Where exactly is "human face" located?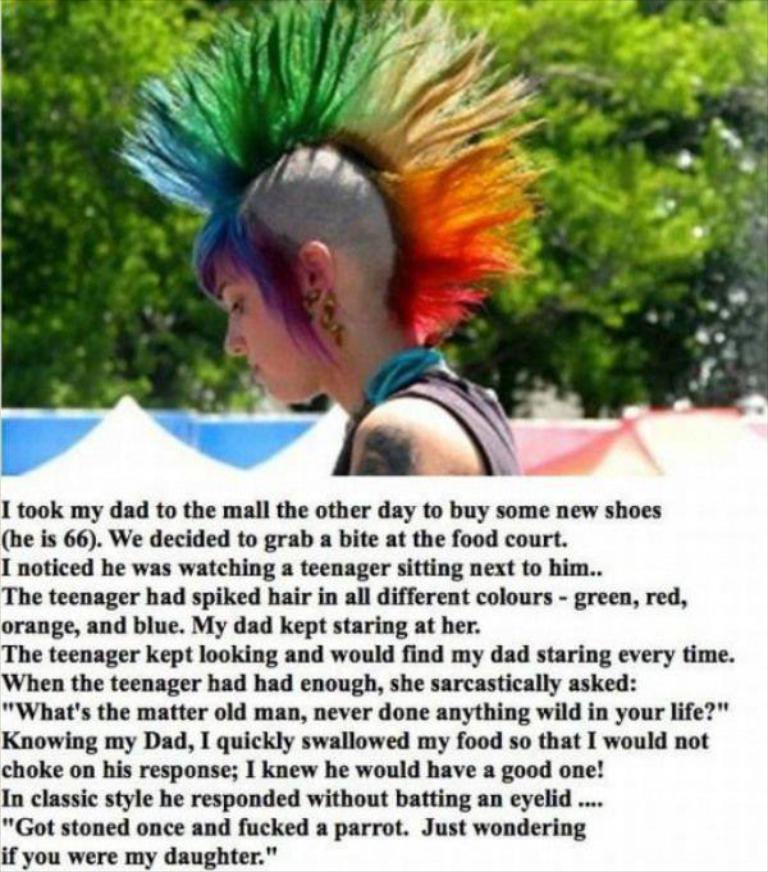
Its bounding box is [x1=209, y1=248, x2=308, y2=405].
